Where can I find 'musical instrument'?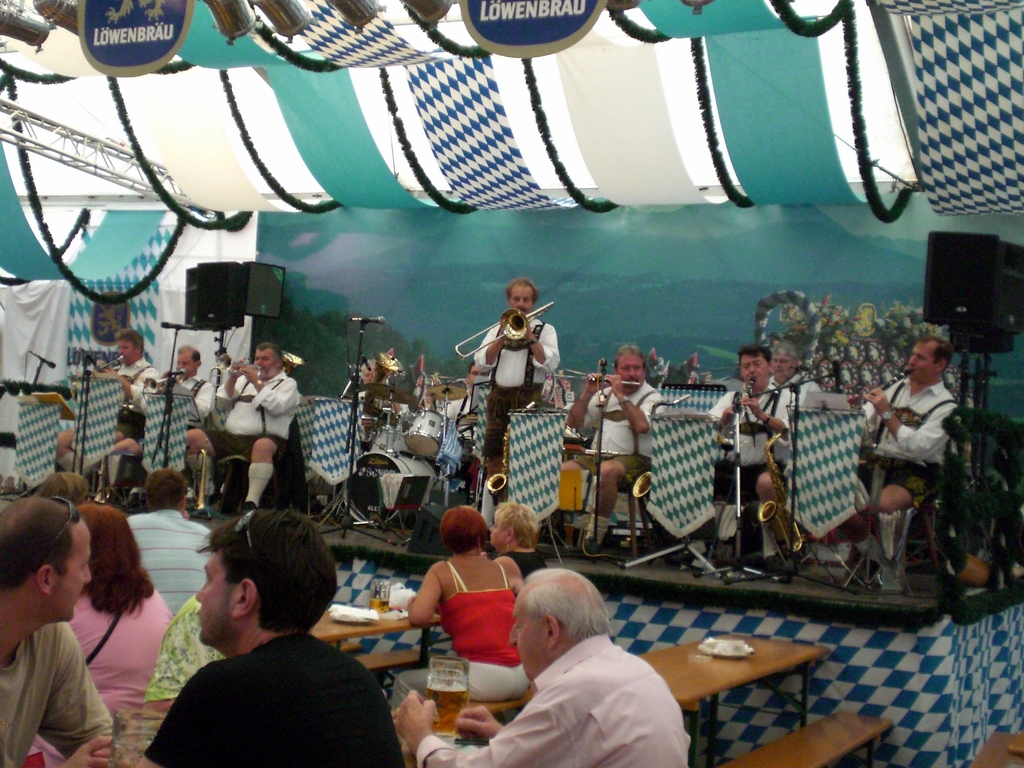
You can find it at [left=227, top=360, right=267, bottom=384].
